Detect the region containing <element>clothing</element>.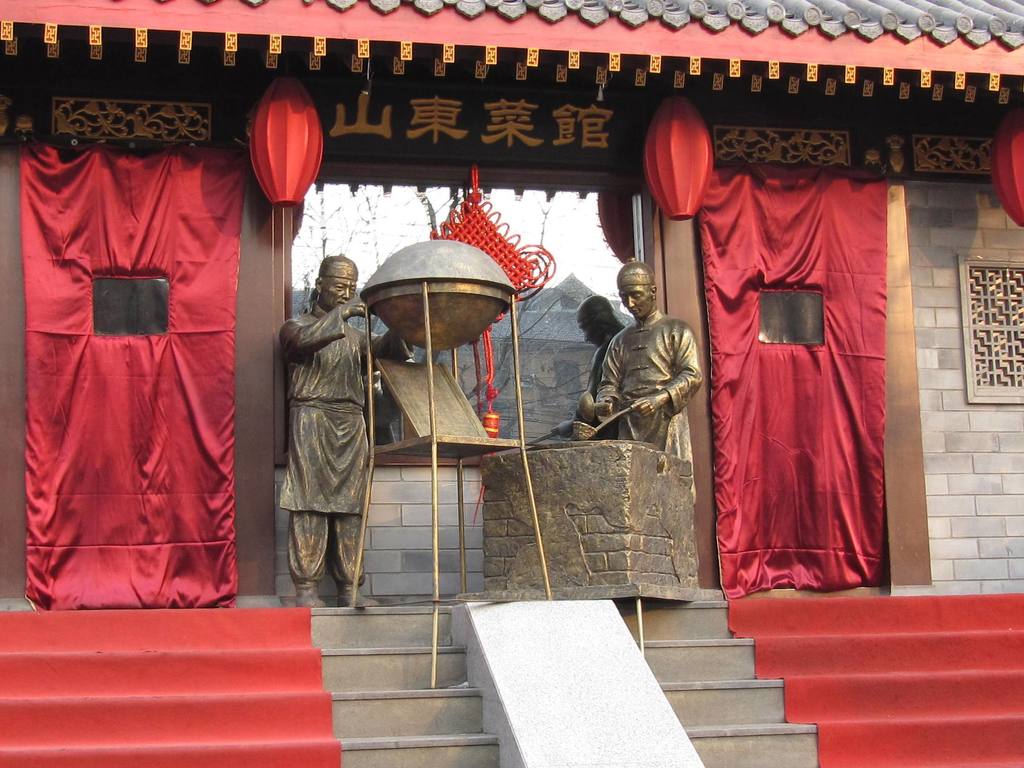
select_region(591, 307, 705, 504).
